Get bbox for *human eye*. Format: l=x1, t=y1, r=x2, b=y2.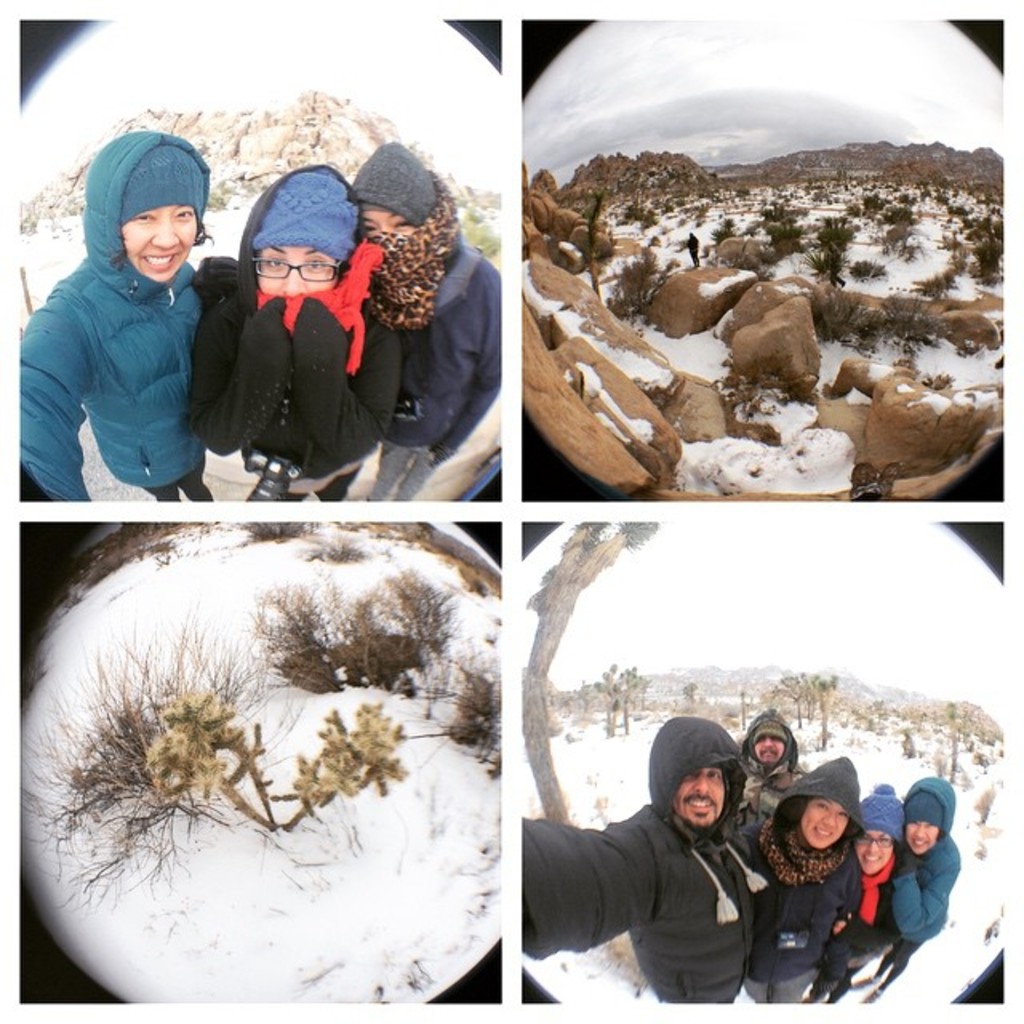
l=133, t=211, r=154, b=224.
